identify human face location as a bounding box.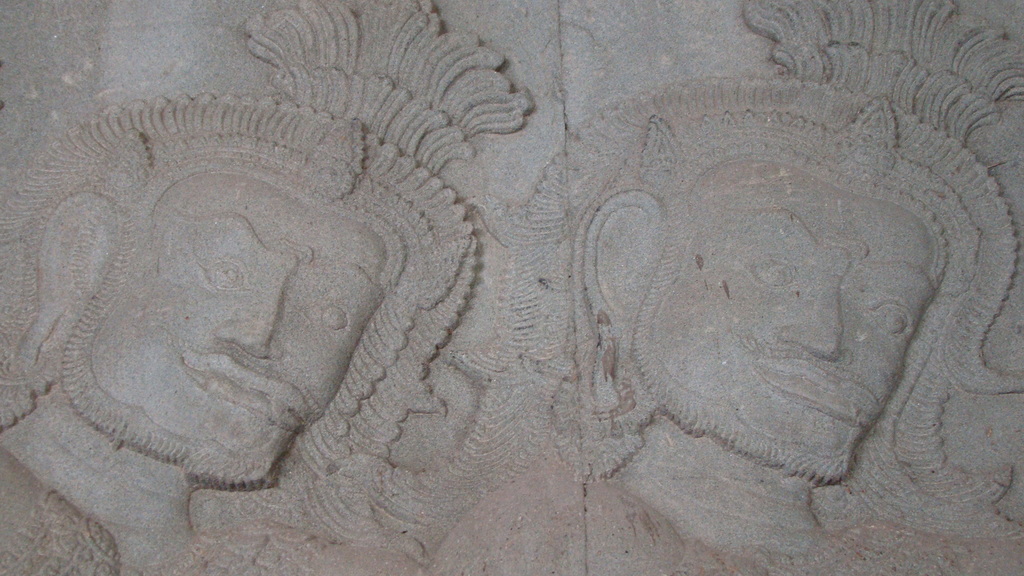
box(640, 183, 932, 445).
